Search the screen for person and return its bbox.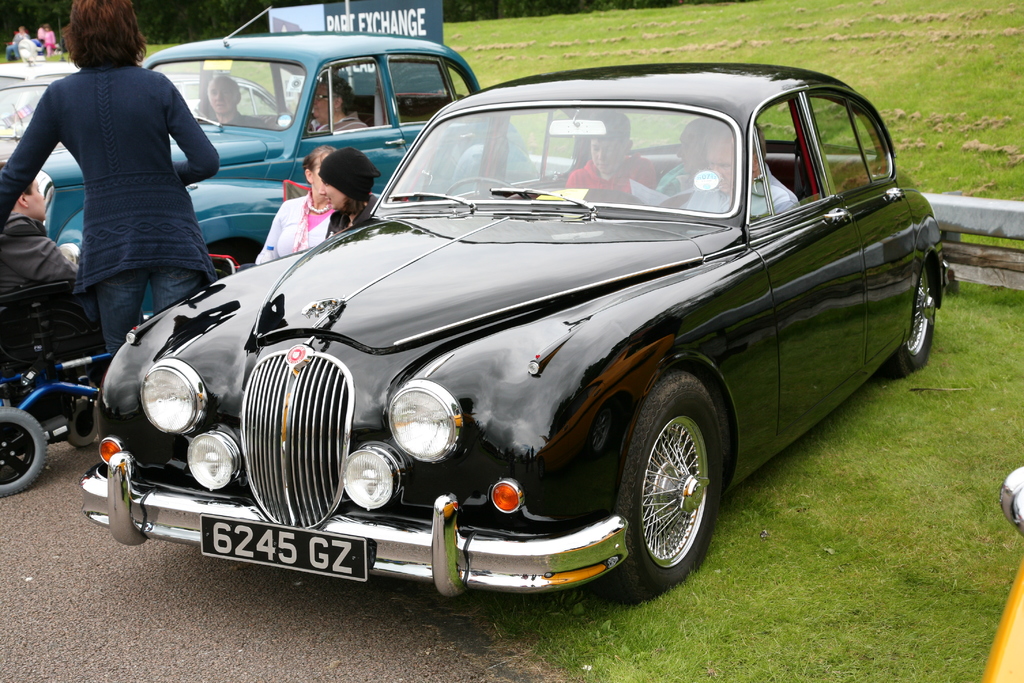
Found: {"left": 562, "top": 110, "right": 657, "bottom": 201}.
